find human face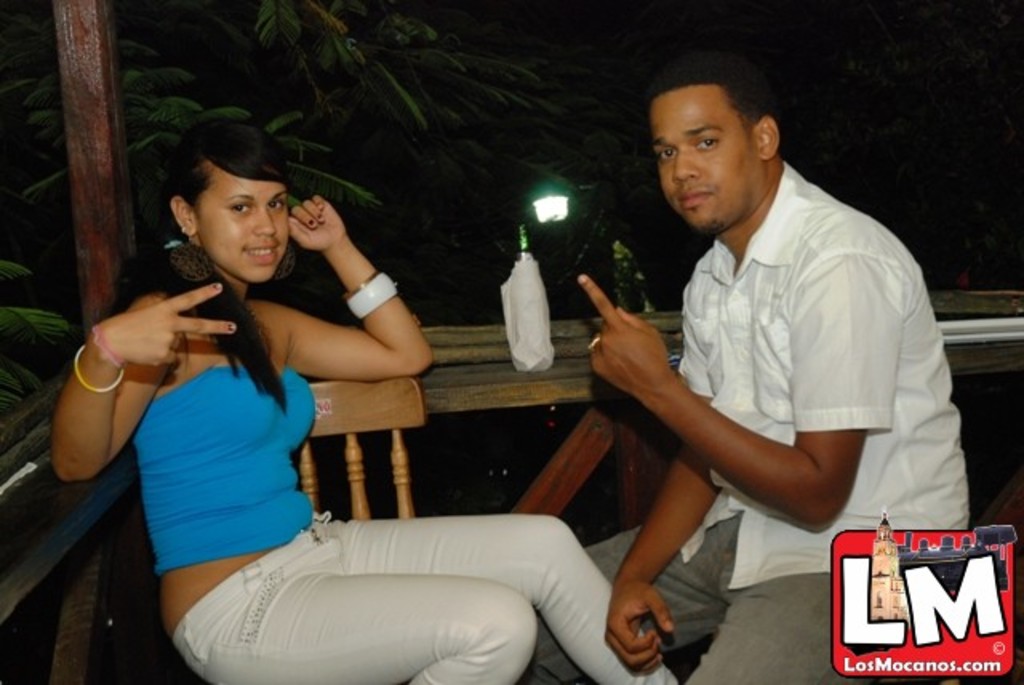
(left=192, top=157, right=294, bottom=283)
